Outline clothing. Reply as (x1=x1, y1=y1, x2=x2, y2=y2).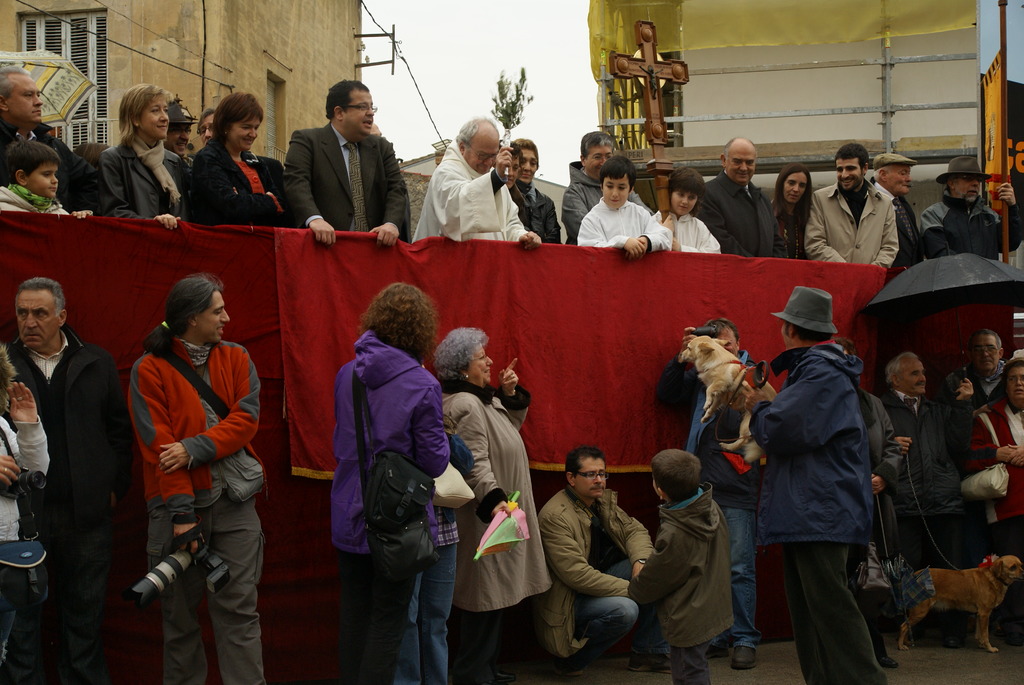
(x1=561, y1=160, x2=657, y2=244).
